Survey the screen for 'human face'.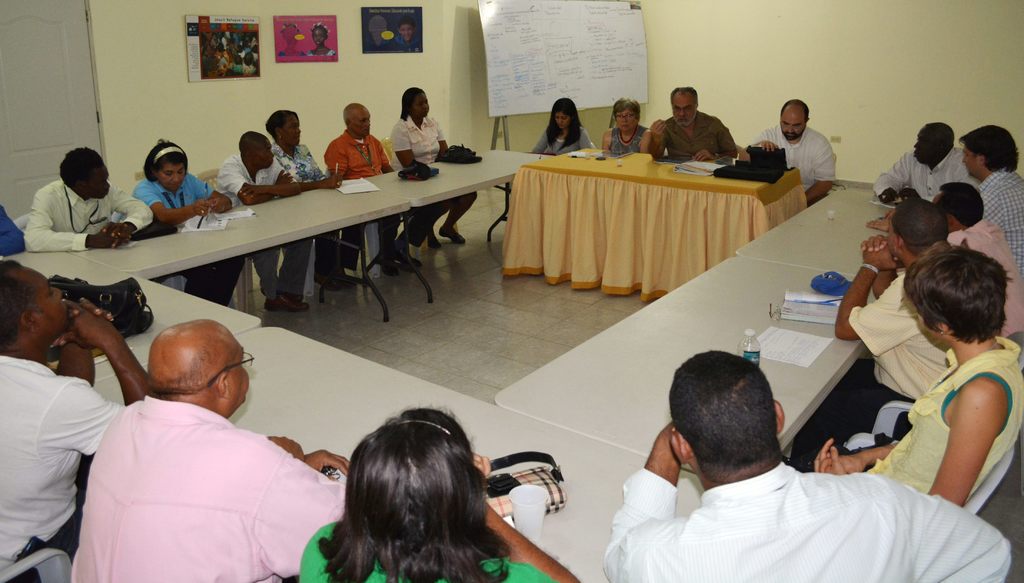
Survey found: [x1=413, y1=92, x2=435, y2=116].
